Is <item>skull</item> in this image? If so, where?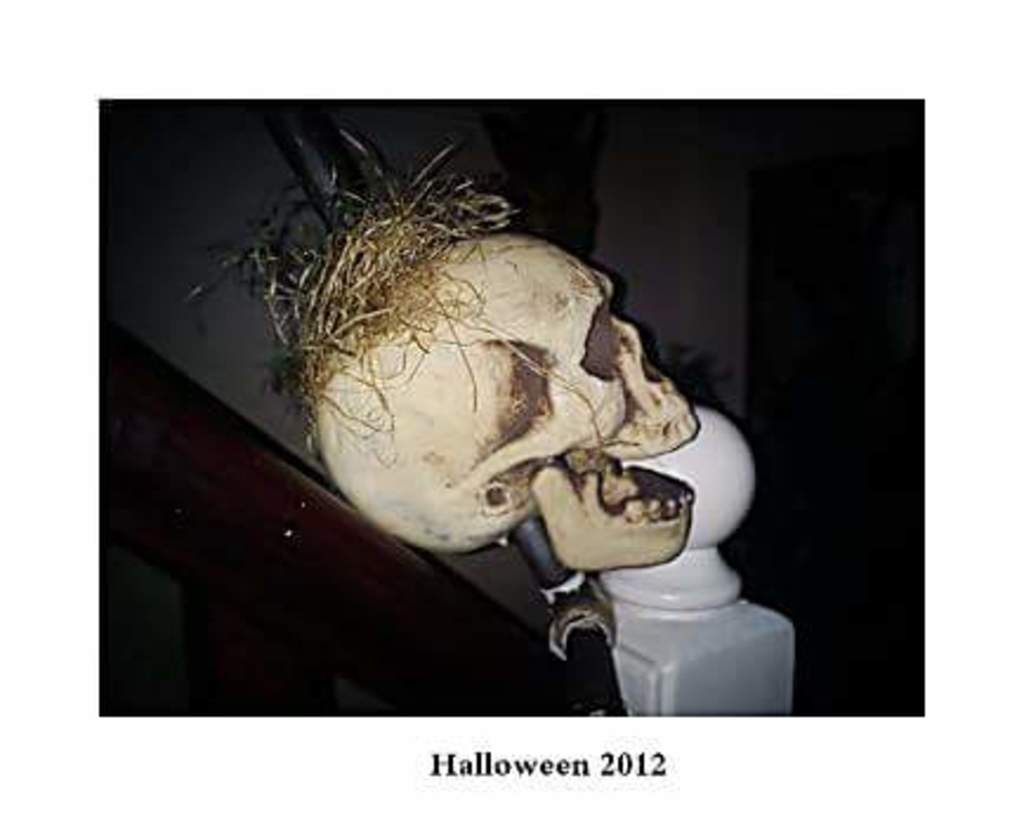
Yes, at (311,231,701,573).
